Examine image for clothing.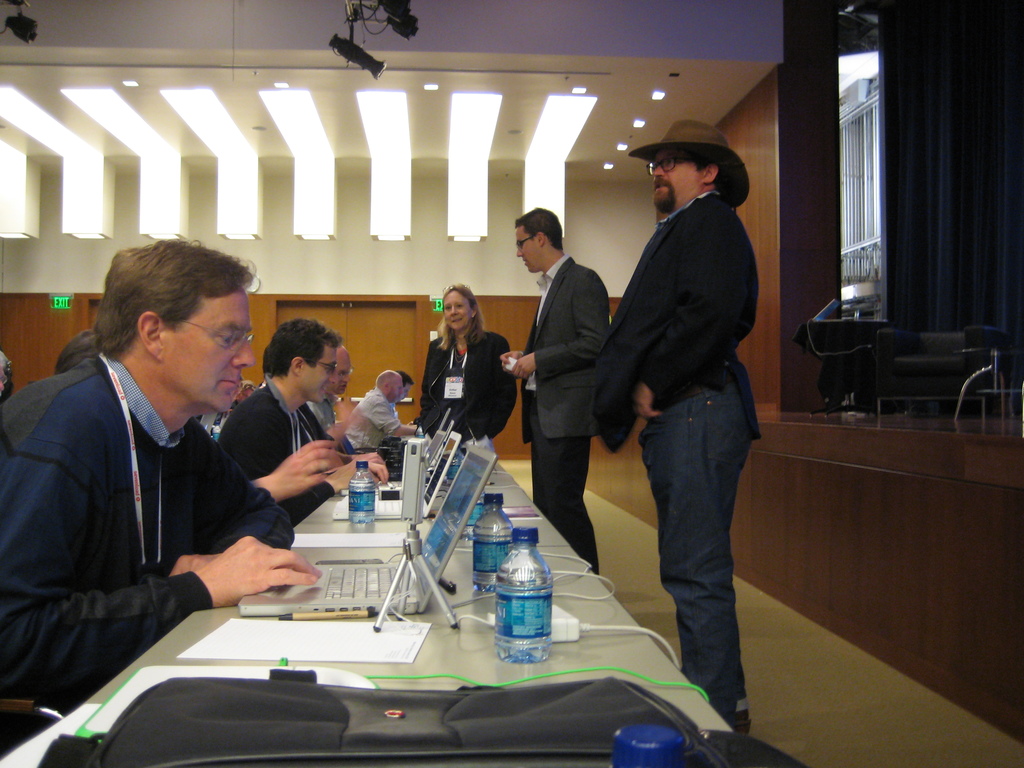
Examination result: select_region(593, 189, 760, 732).
